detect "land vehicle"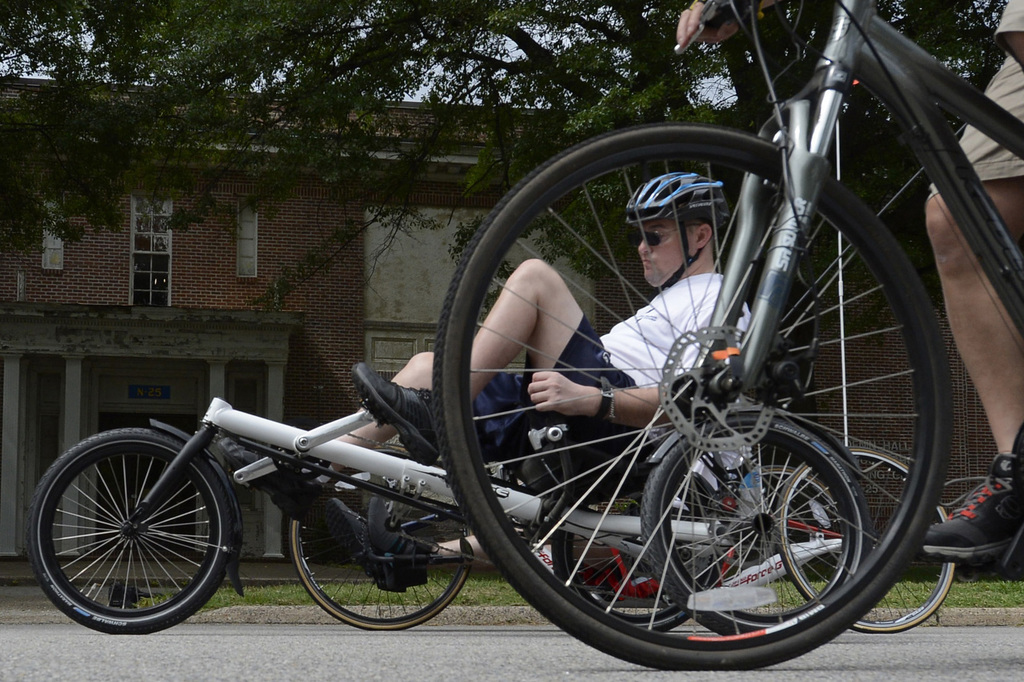
detection(433, 0, 1023, 681)
